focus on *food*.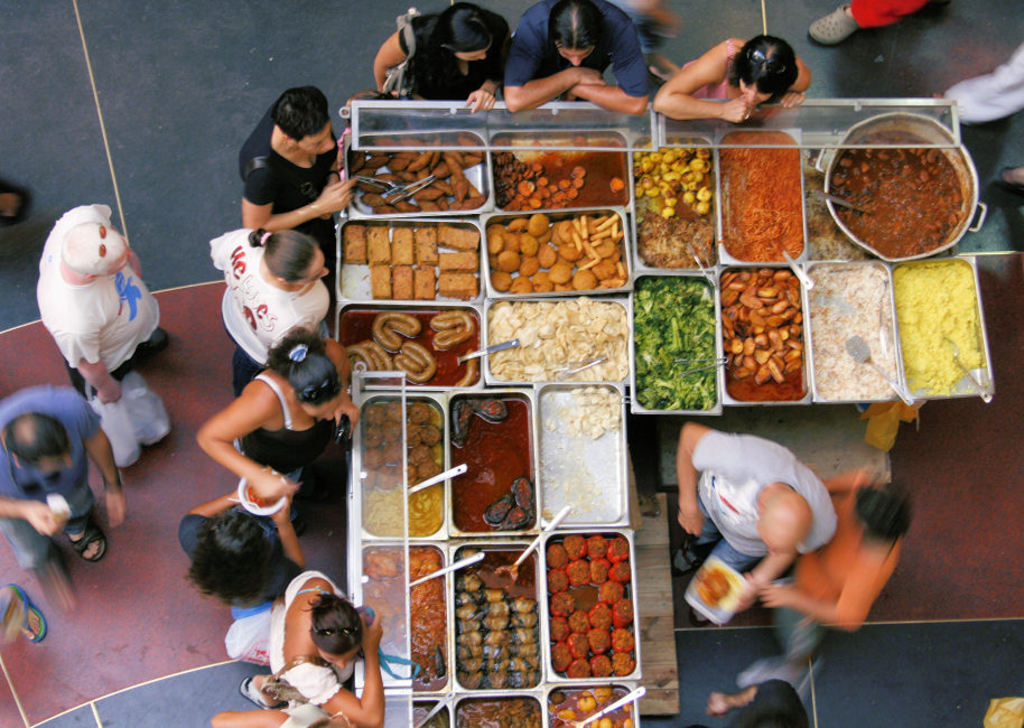
Focused at <bbox>343, 225, 365, 265</bbox>.
